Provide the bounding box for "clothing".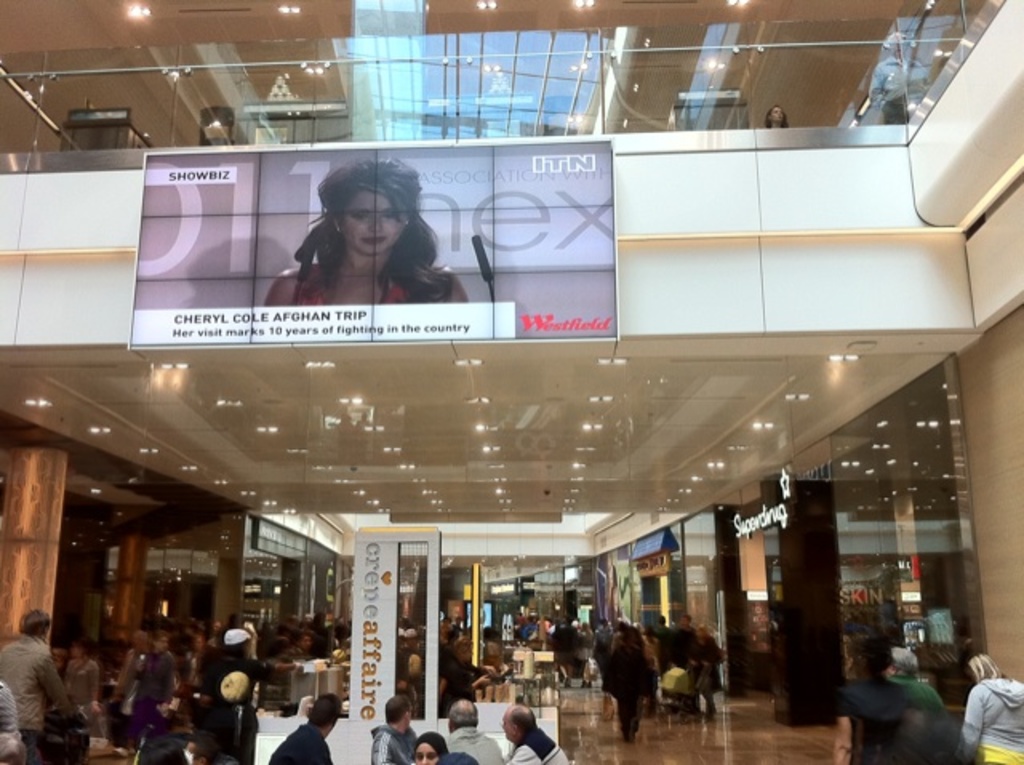
bbox(506, 728, 570, 763).
